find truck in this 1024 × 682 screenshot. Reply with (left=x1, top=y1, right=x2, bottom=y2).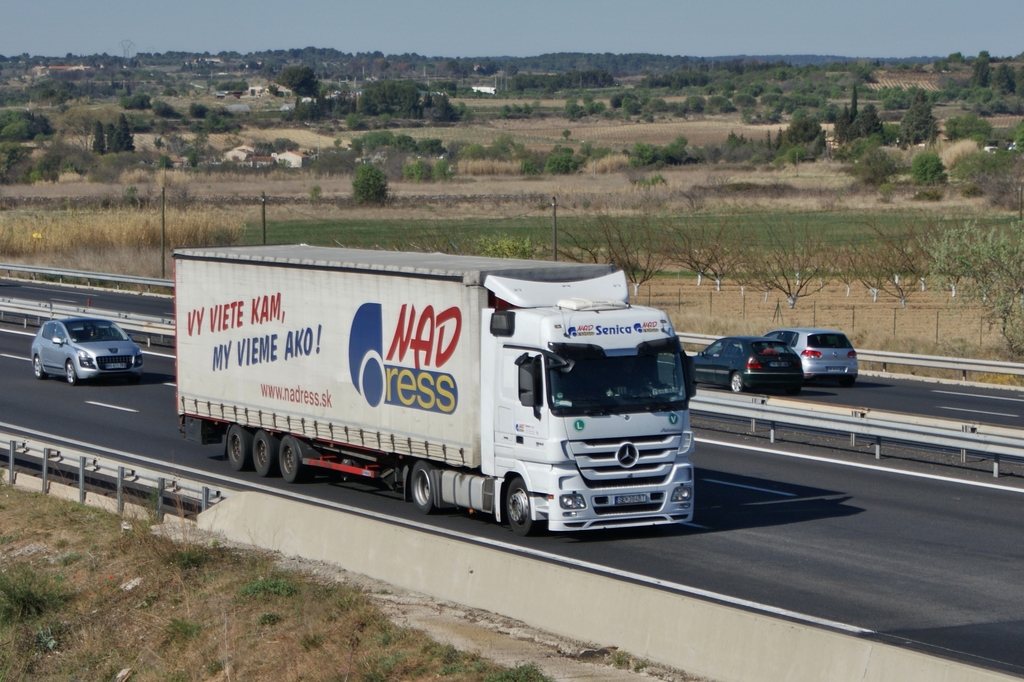
(left=168, top=258, right=700, bottom=538).
